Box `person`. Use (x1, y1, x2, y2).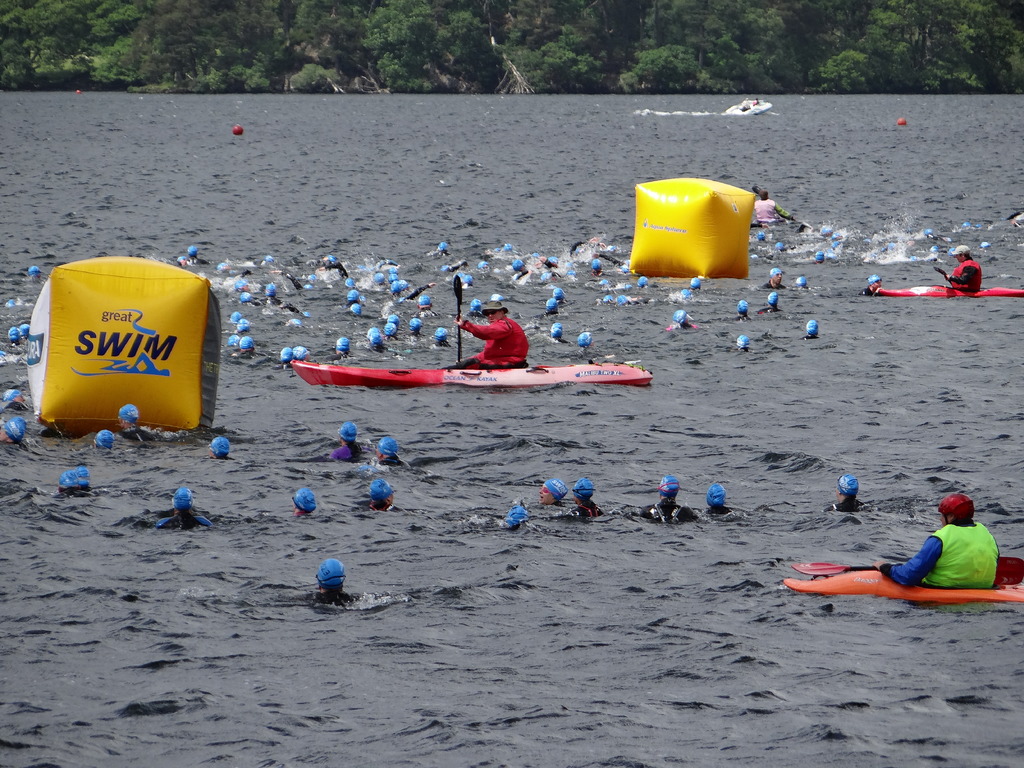
(468, 299, 479, 316).
